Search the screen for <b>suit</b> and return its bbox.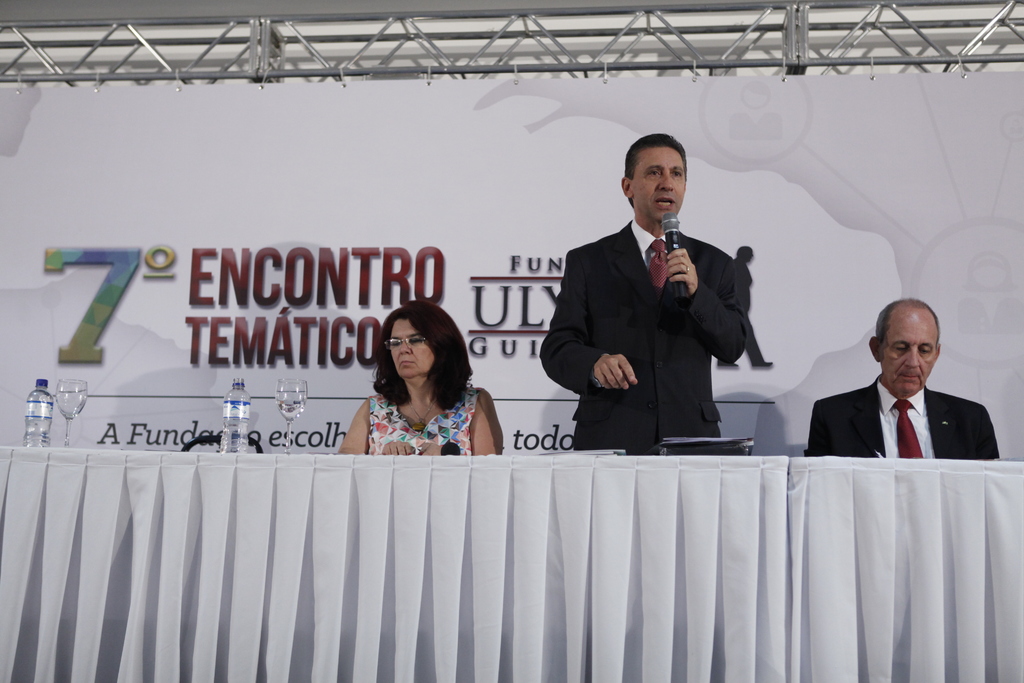
Found: x1=552, y1=165, x2=771, y2=455.
